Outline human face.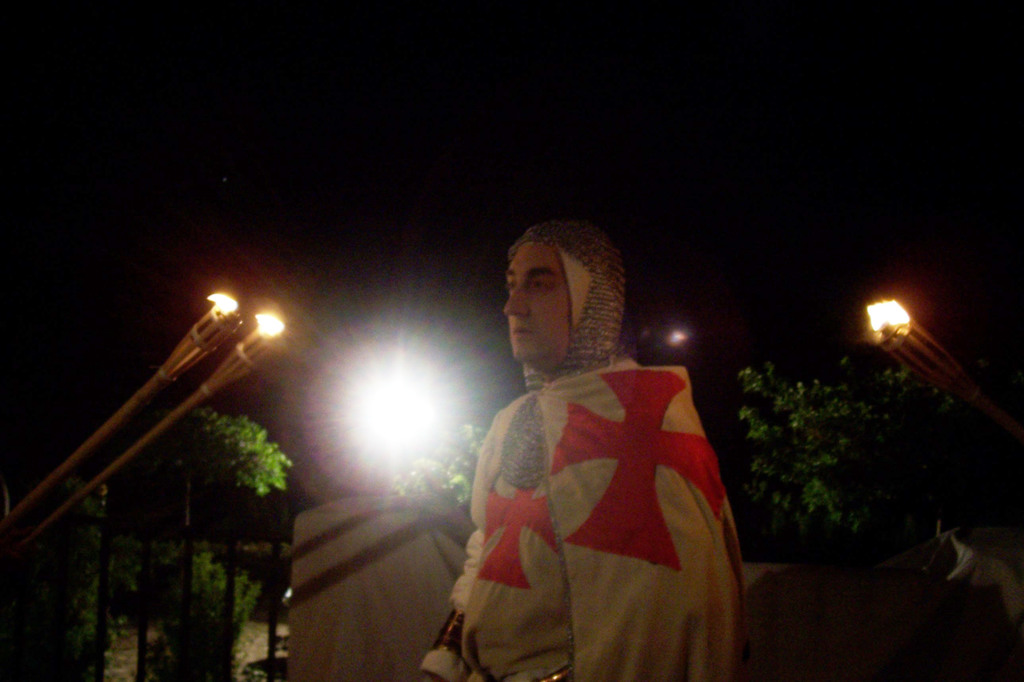
Outline: (left=506, top=243, right=572, bottom=361).
